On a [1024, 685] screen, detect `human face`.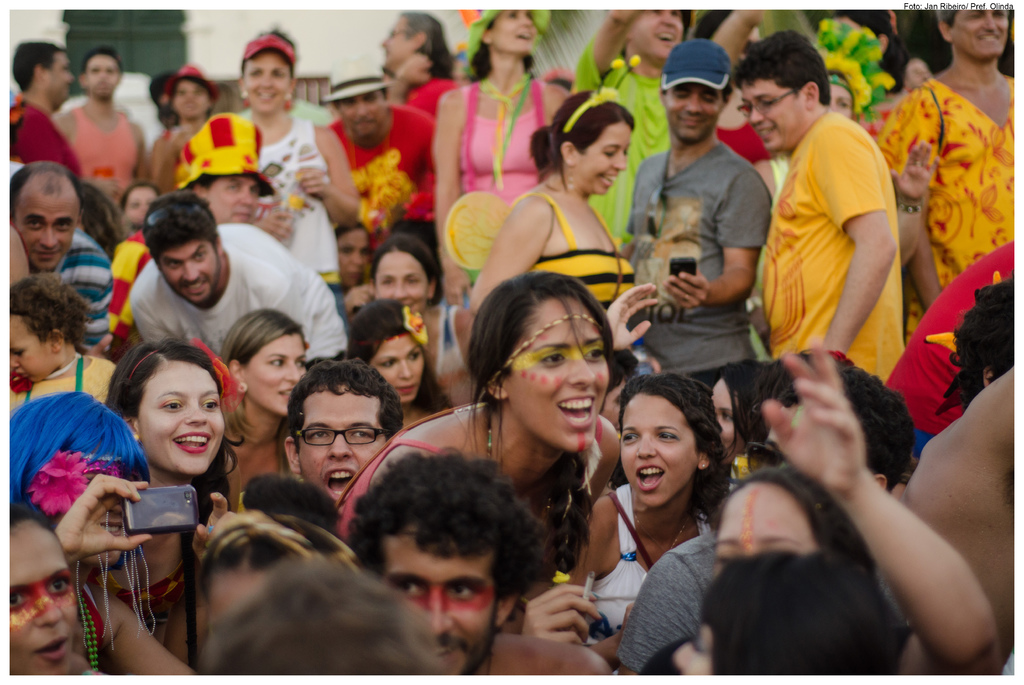
[636,10,683,61].
